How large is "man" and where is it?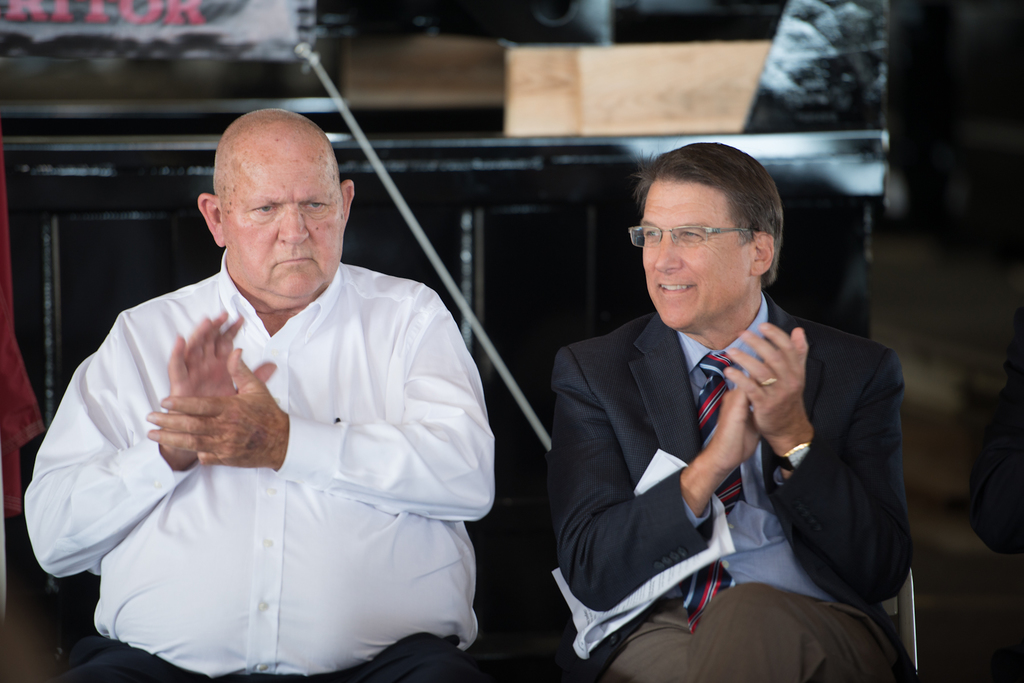
Bounding box: 534/148/914/675.
